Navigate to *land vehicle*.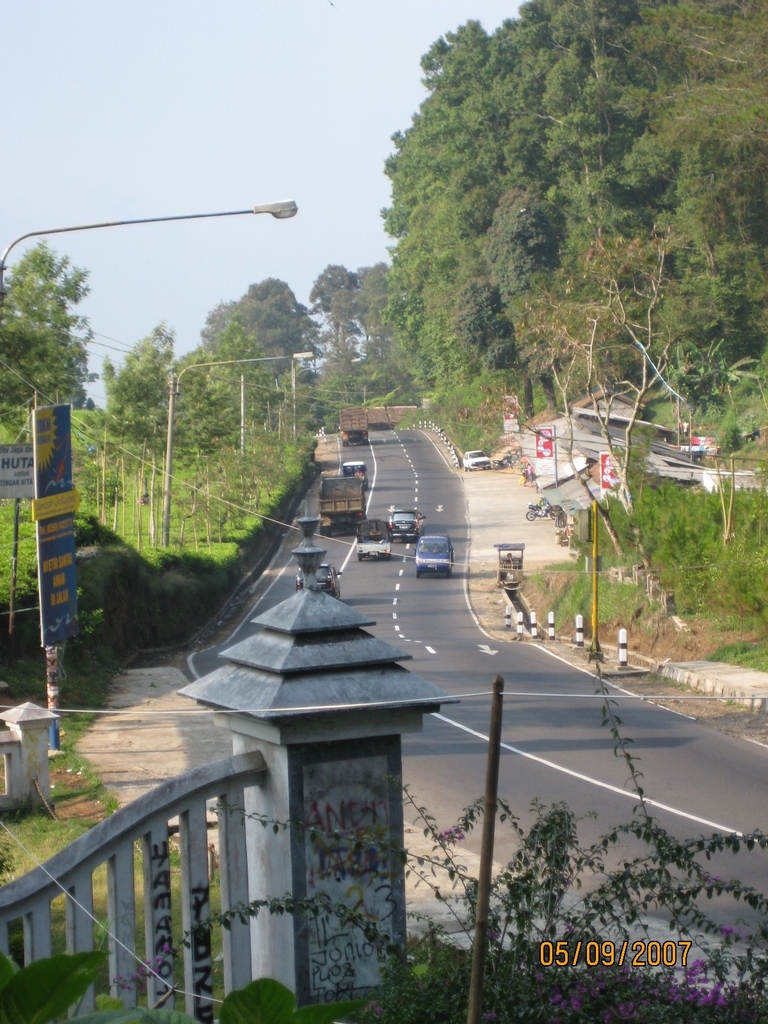
Navigation target: region(383, 508, 423, 540).
